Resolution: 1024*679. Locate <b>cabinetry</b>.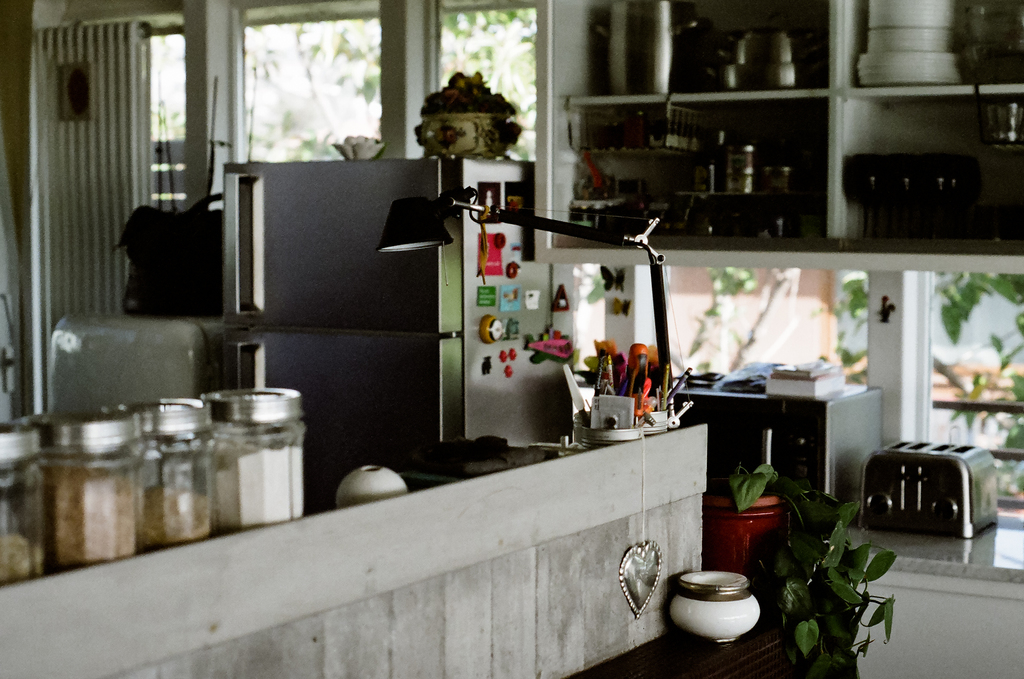
bbox(844, 105, 1023, 240).
